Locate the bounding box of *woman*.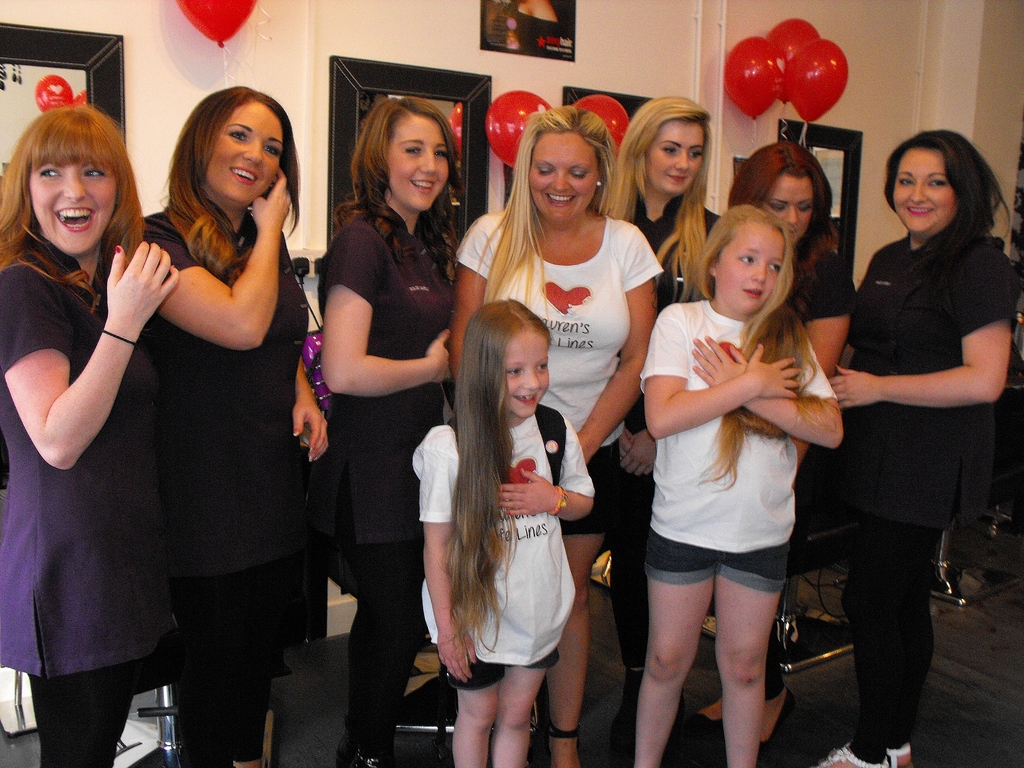
Bounding box: l=721, t=163, r=874, b=756.
